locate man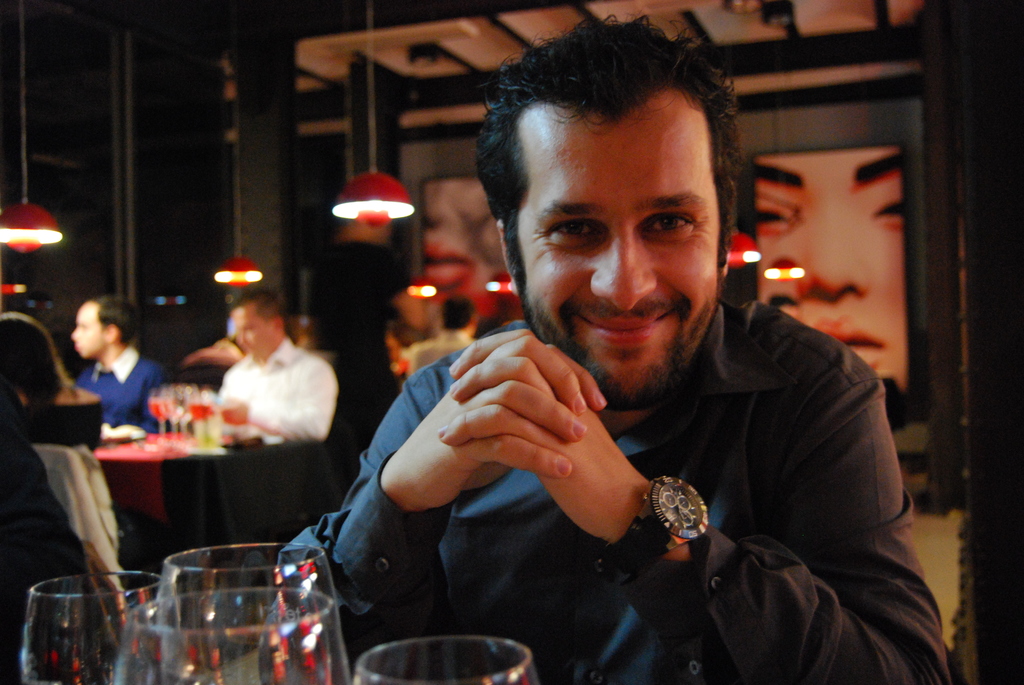
65, 282, 162, 452
